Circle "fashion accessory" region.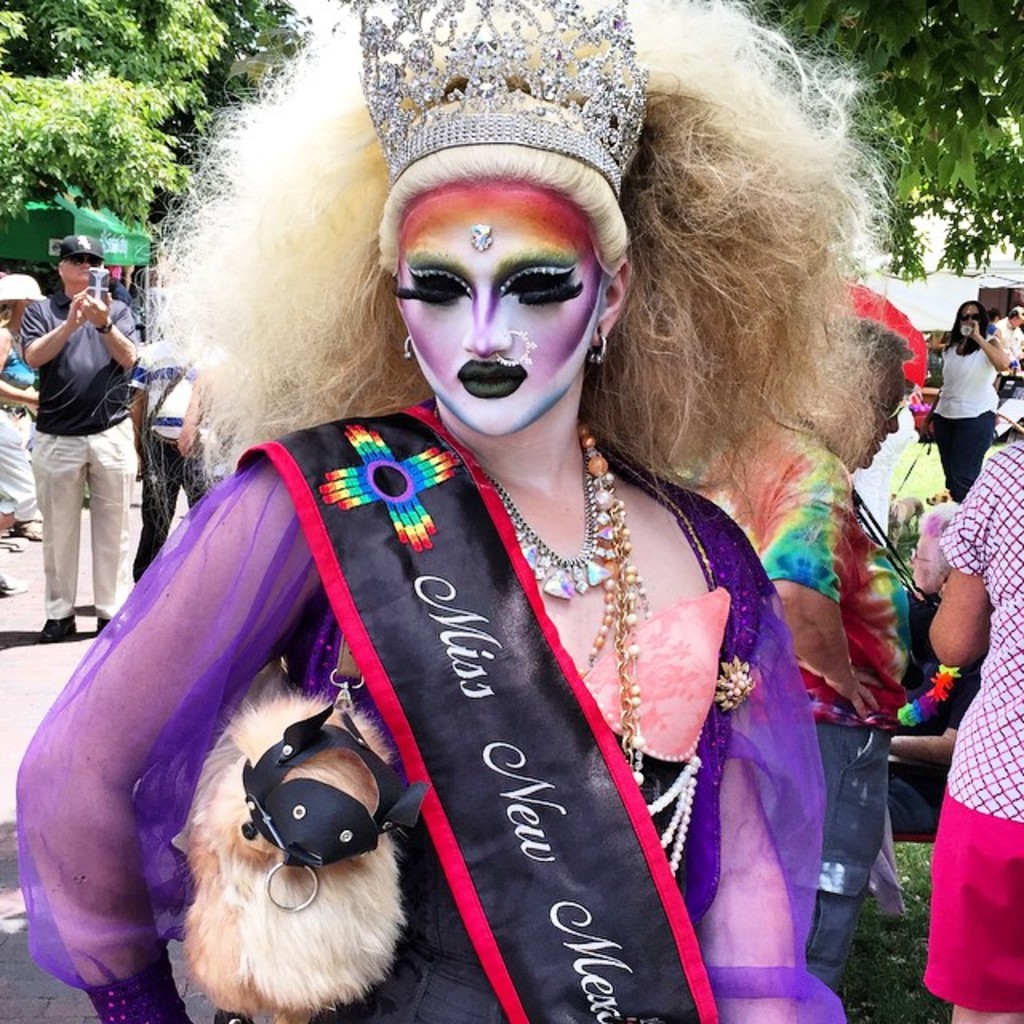
Region: bbox=(578, 419, 651, 789).
